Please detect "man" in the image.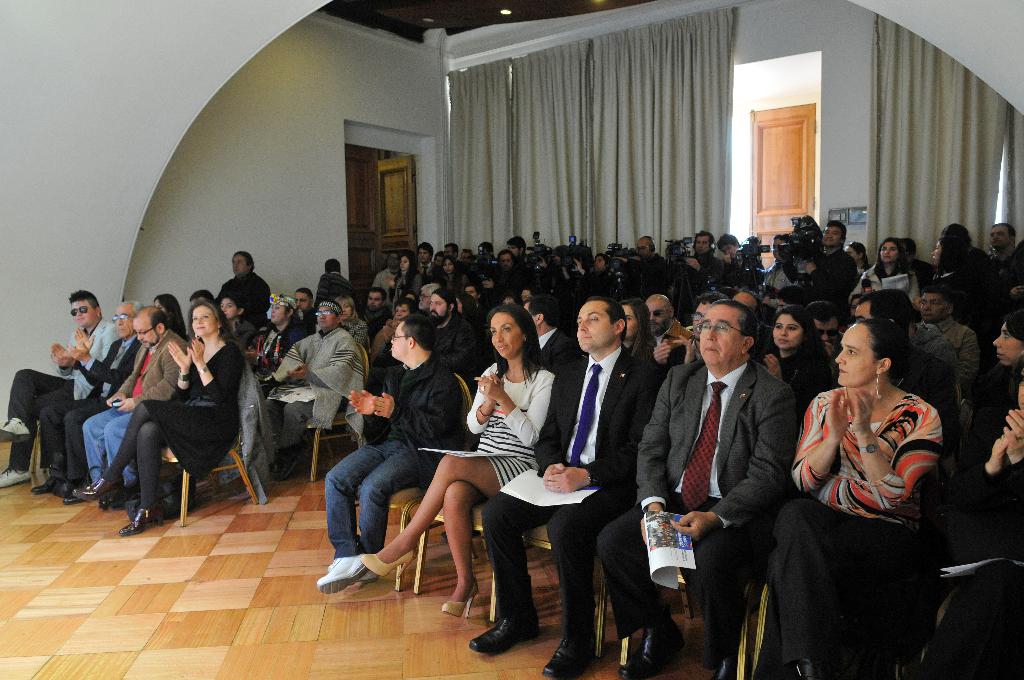
[312,255,357,298].
